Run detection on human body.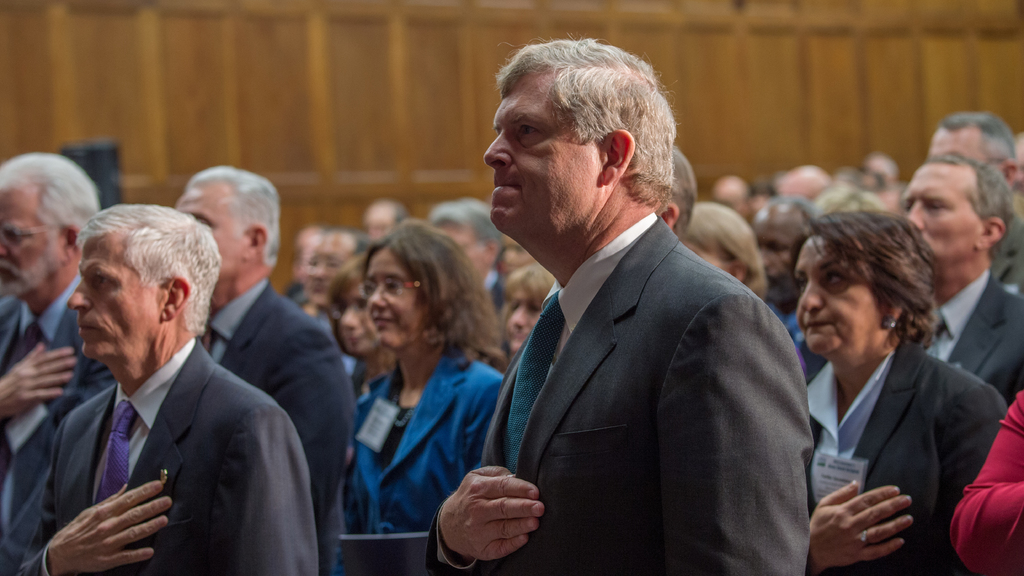
Result: bbox=[335, 254, 388, 393].
